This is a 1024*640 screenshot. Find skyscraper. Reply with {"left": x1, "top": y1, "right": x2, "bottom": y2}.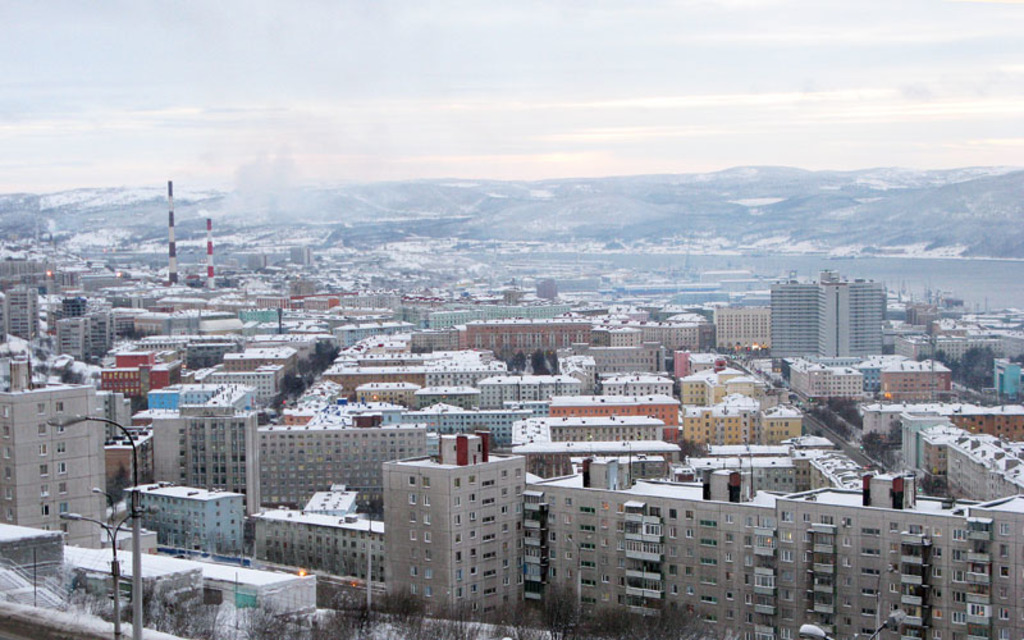
{"left": 0, "top": 352, "right": 108, "bottom": 549}.
